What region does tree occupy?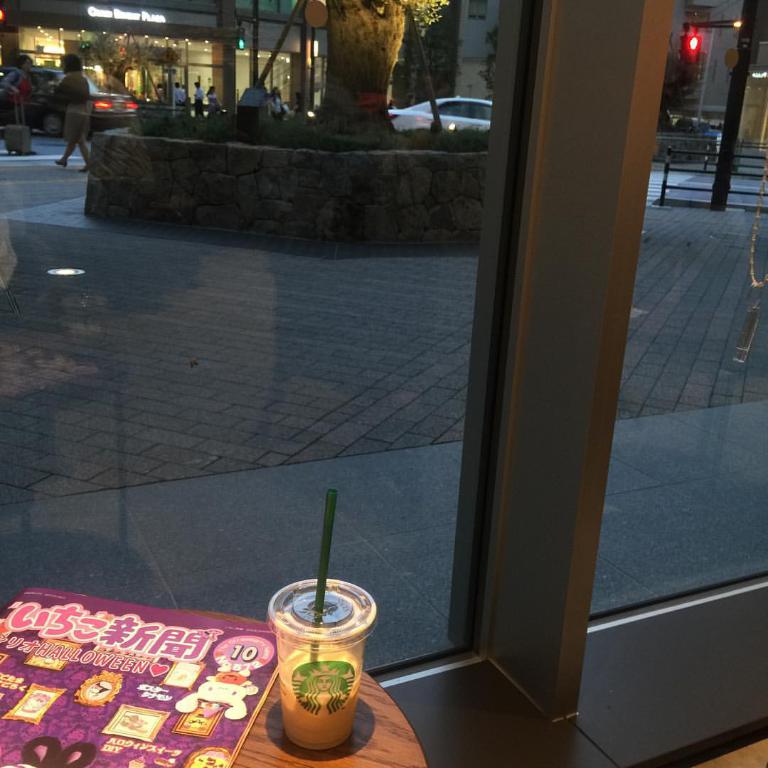
bbox(321, 0, 456, 135).
